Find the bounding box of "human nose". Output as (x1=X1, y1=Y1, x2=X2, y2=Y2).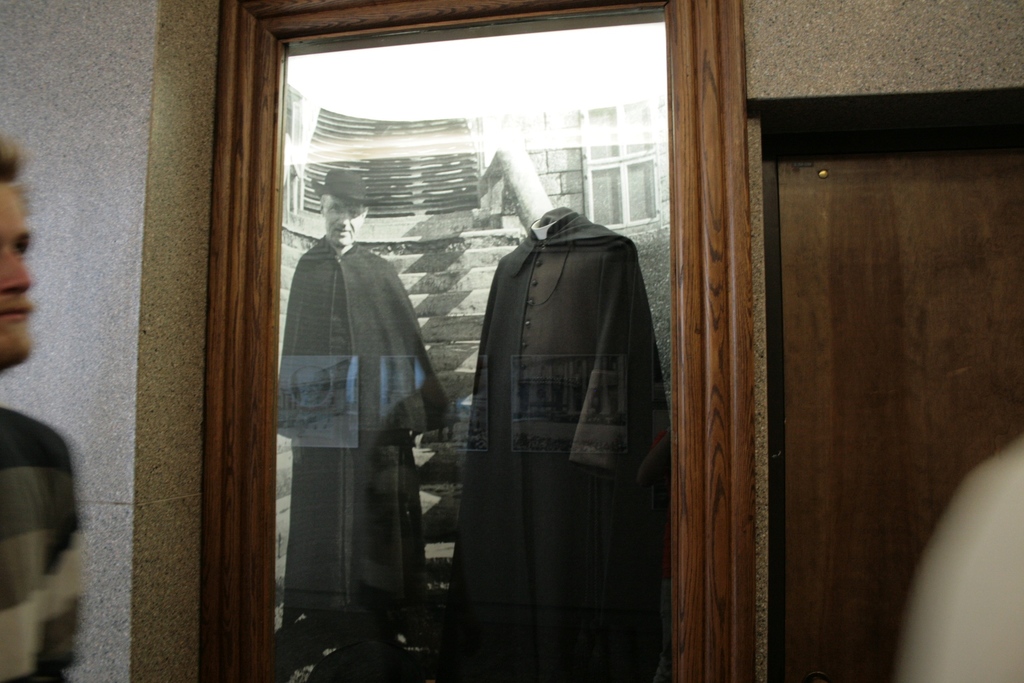
(x1=1, y1=245, x2=31, y2=292).
